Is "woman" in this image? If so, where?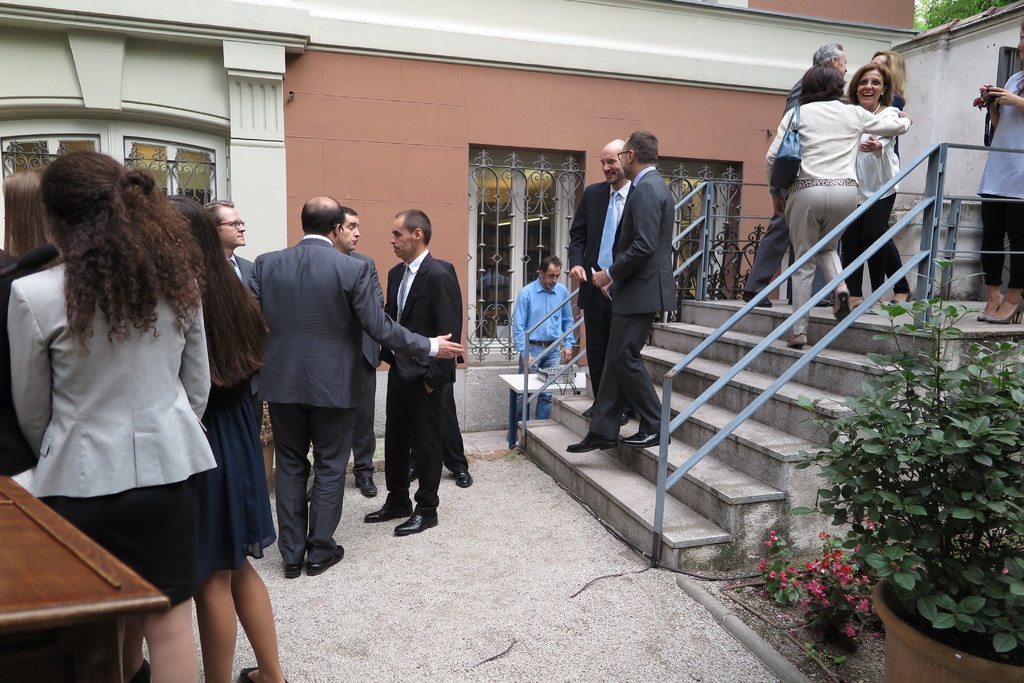
Yes, at 761:64:913:349.
